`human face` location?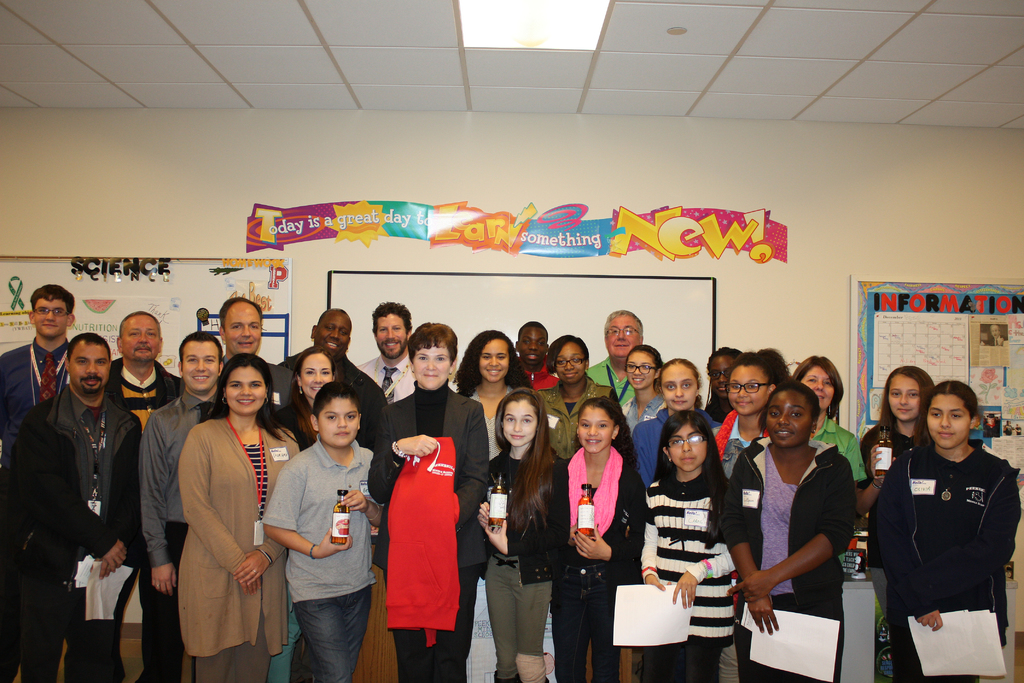
[500, 402, 536, 449]
